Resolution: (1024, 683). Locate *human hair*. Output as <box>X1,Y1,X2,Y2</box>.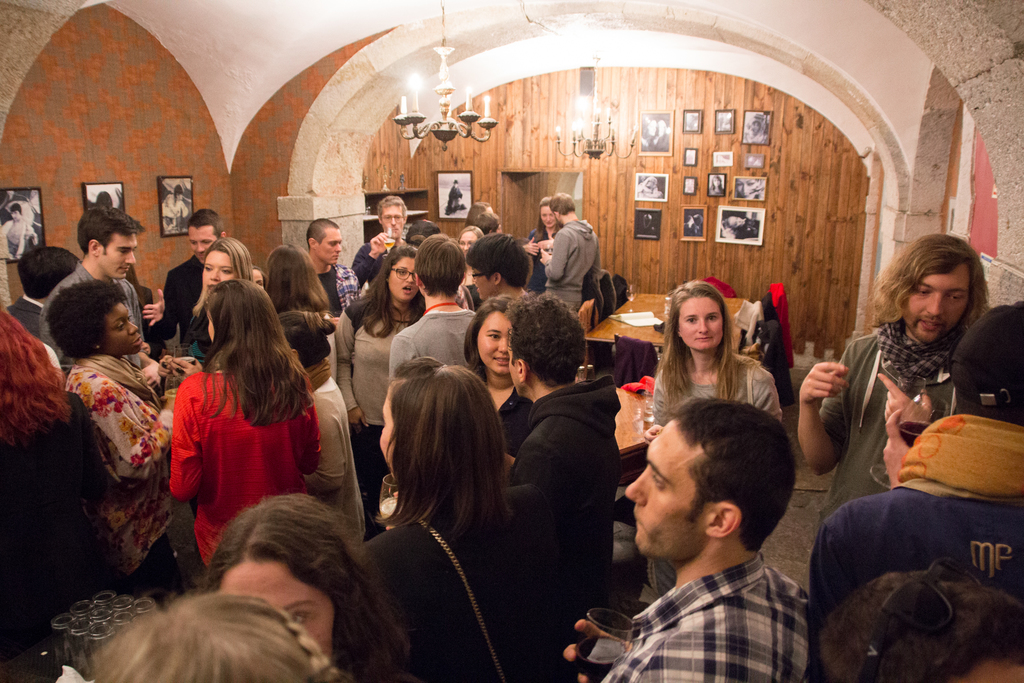
<box>207,494,412,682</box>.
